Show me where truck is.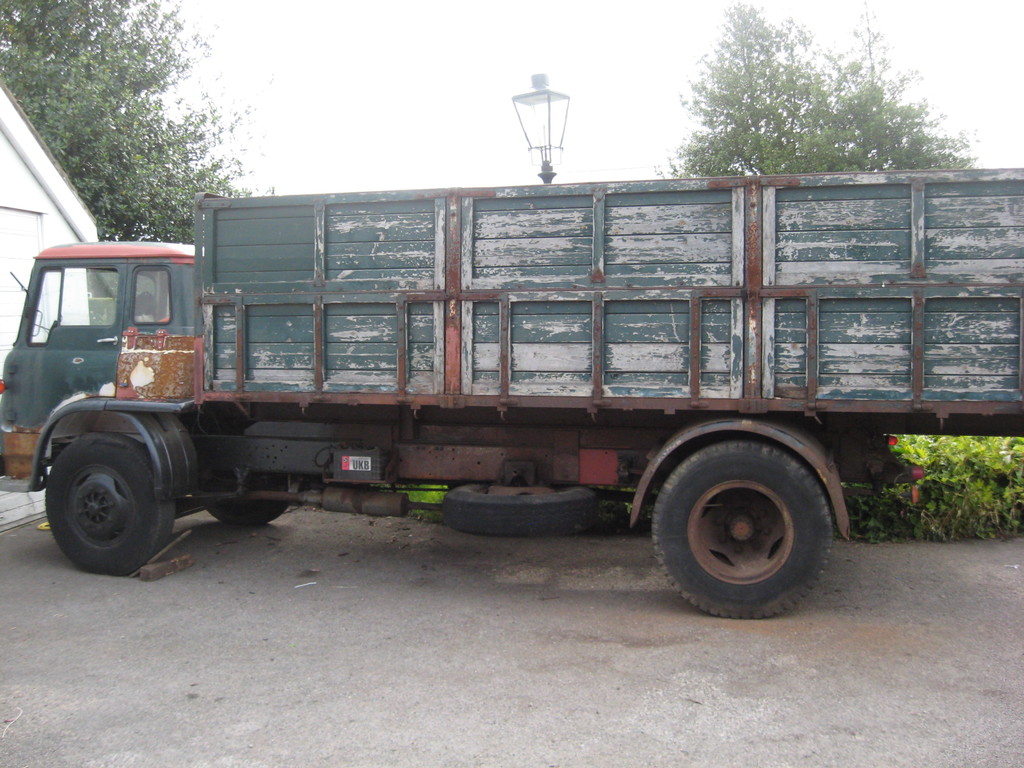
truck is at x1=0 y1=189 x2=1023 y2=620.
